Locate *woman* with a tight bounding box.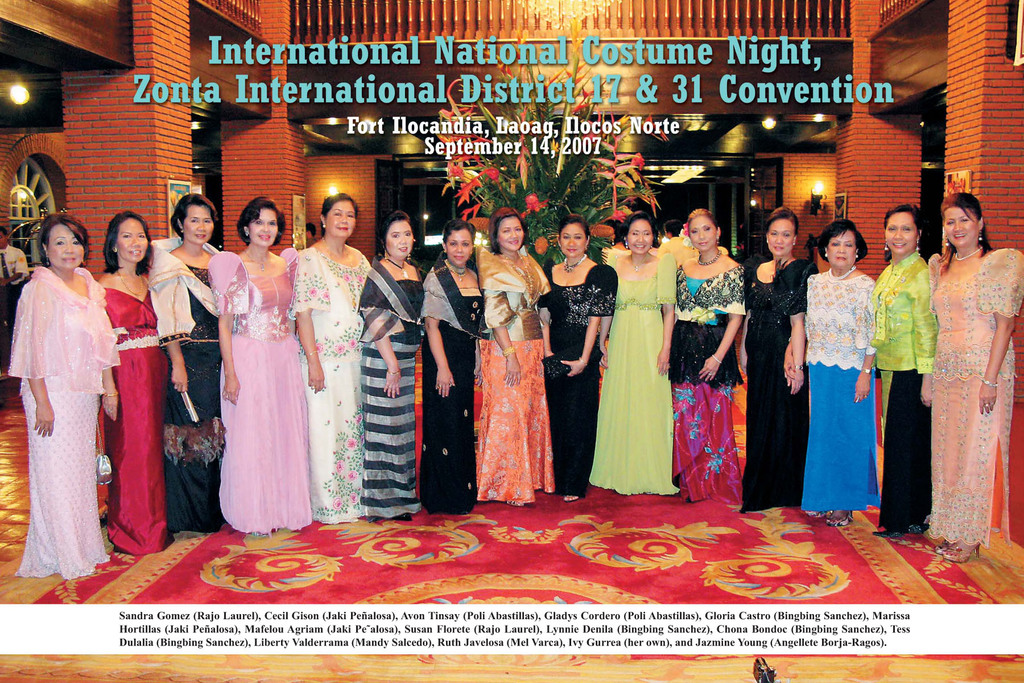
select_region(688, 195, 758, 501).
